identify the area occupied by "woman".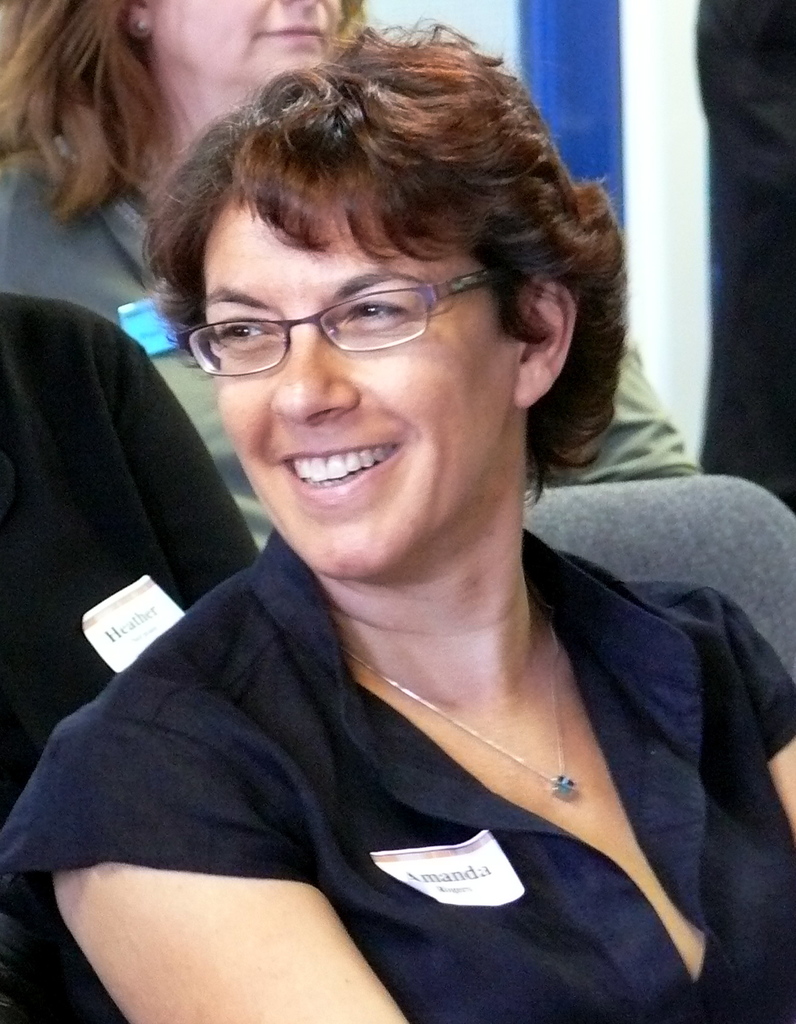
Area: (x1=0, y1=0, x2=697, y2=562).
